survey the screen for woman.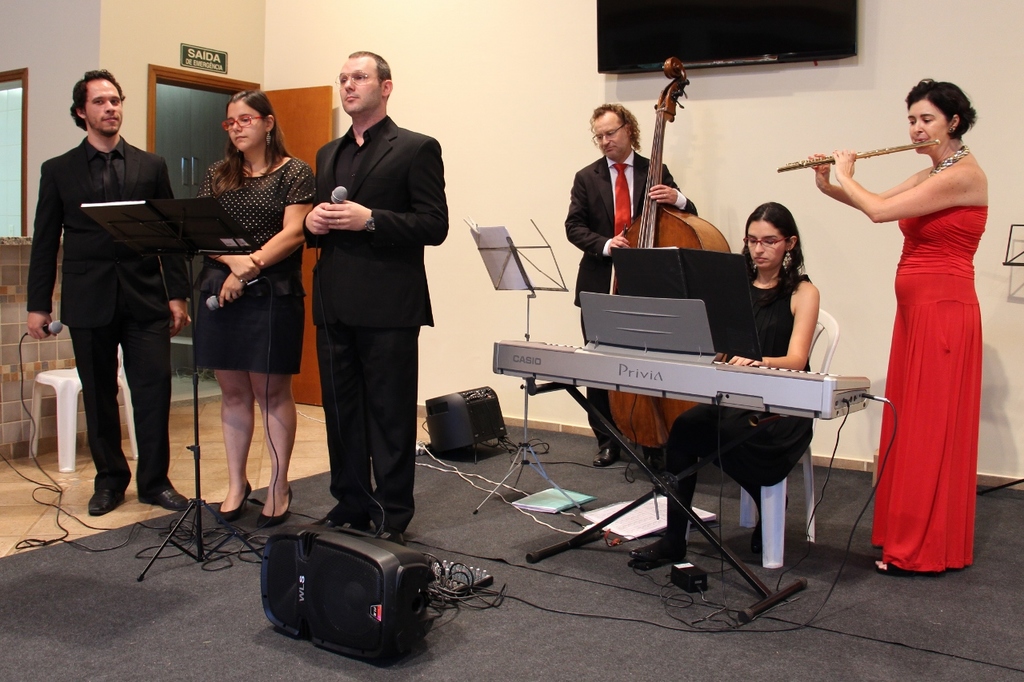
Survey found: x1=186, y1=89, x2=322, y2=525.
